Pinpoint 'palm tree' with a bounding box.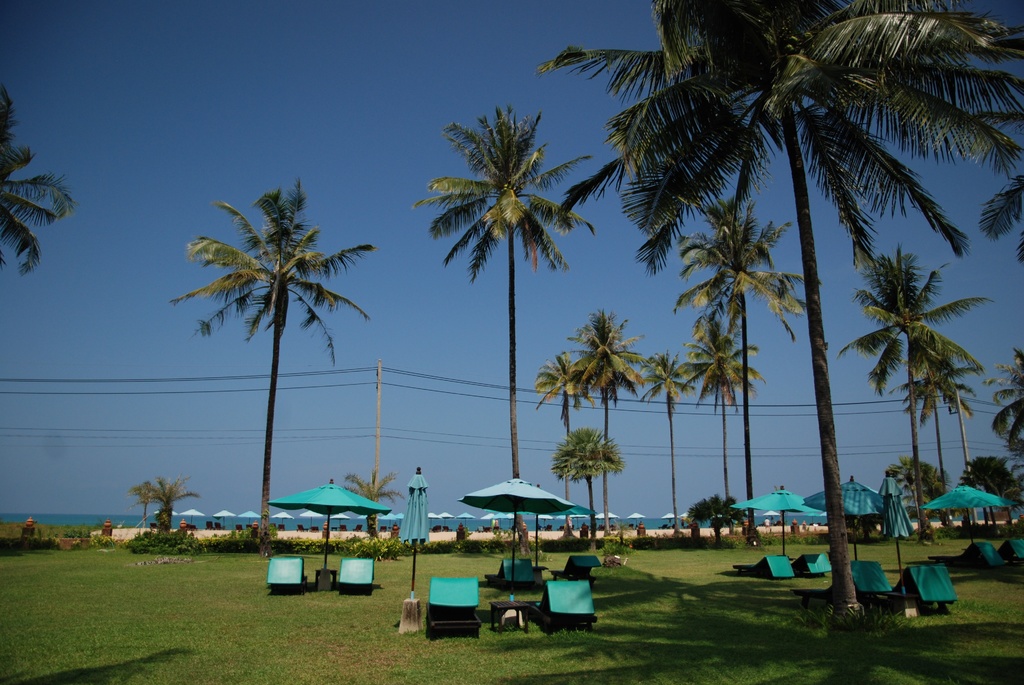
bbox=(547, 427, 627, 554).
